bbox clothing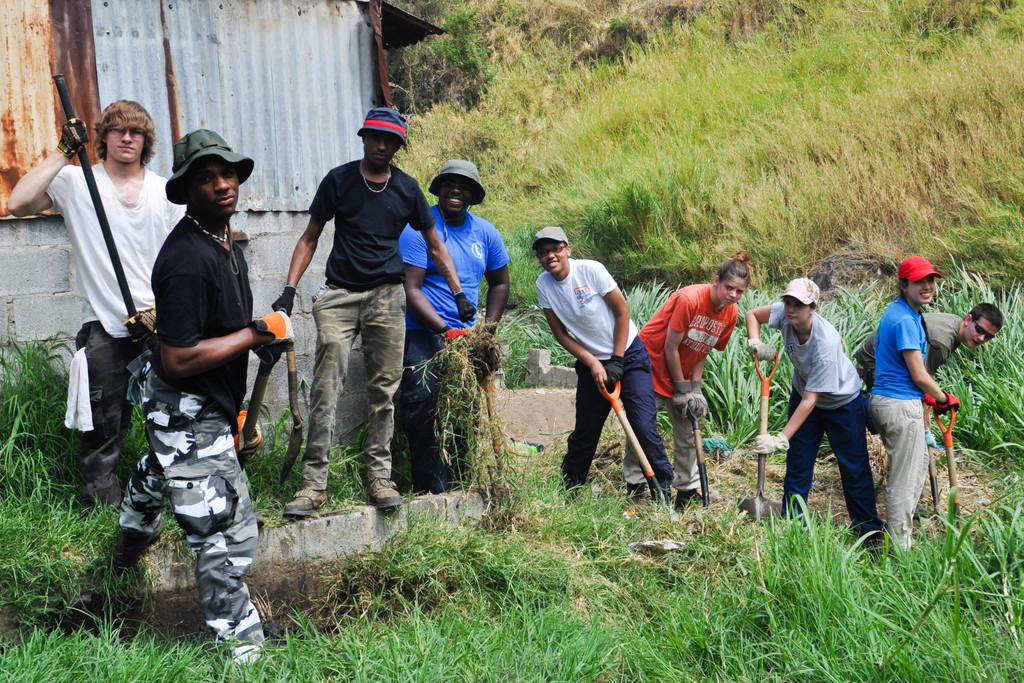
<box>396,201,509,482</box>
